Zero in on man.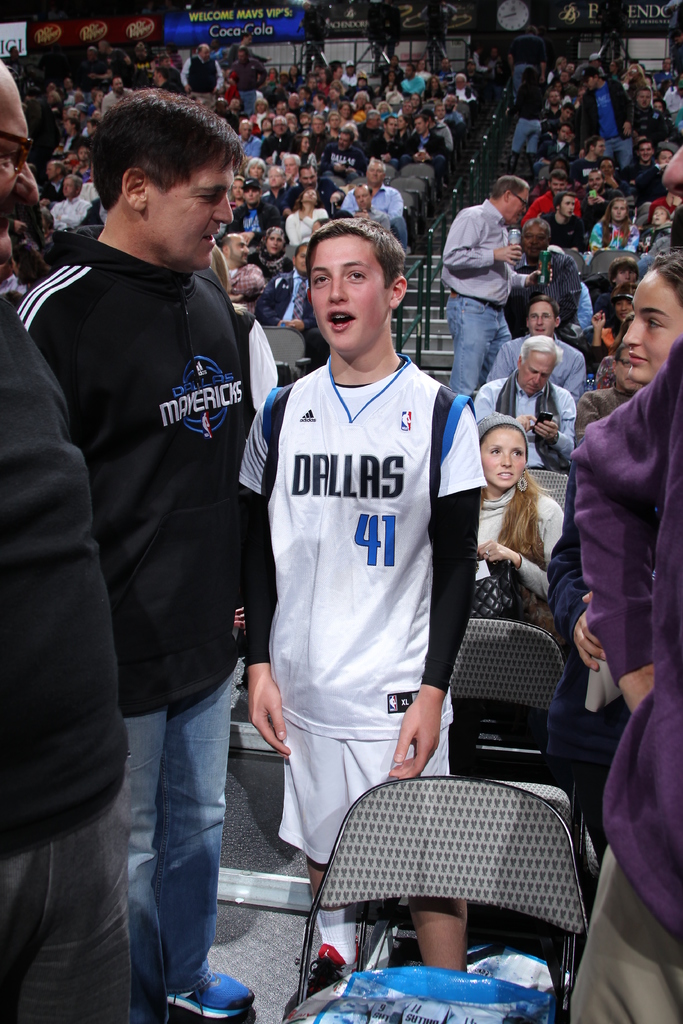
Zeroed in: bbox=[509, 26, 544, 87].
